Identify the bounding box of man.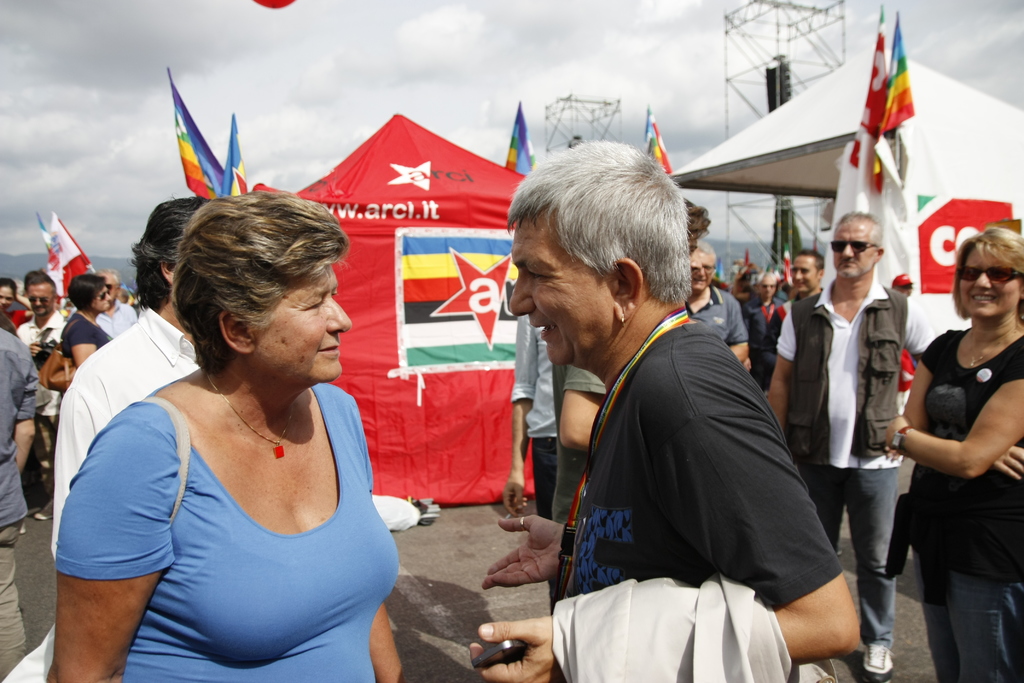
(686, 238, 755, 363).
